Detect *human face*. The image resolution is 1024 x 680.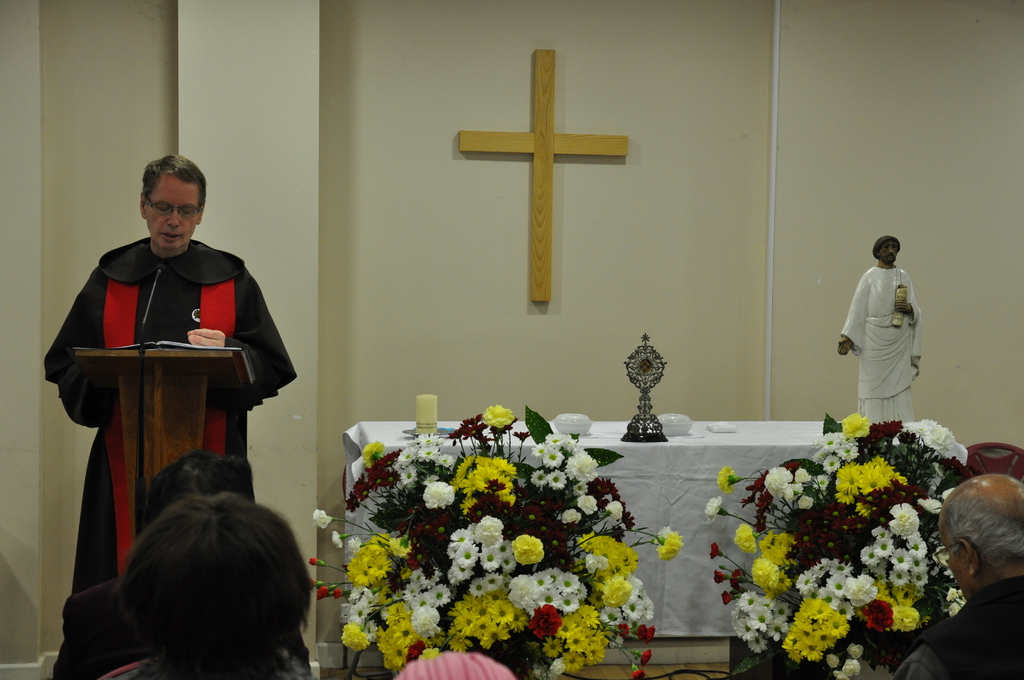
x1=880 y1=241 x2=899 y2=264.
